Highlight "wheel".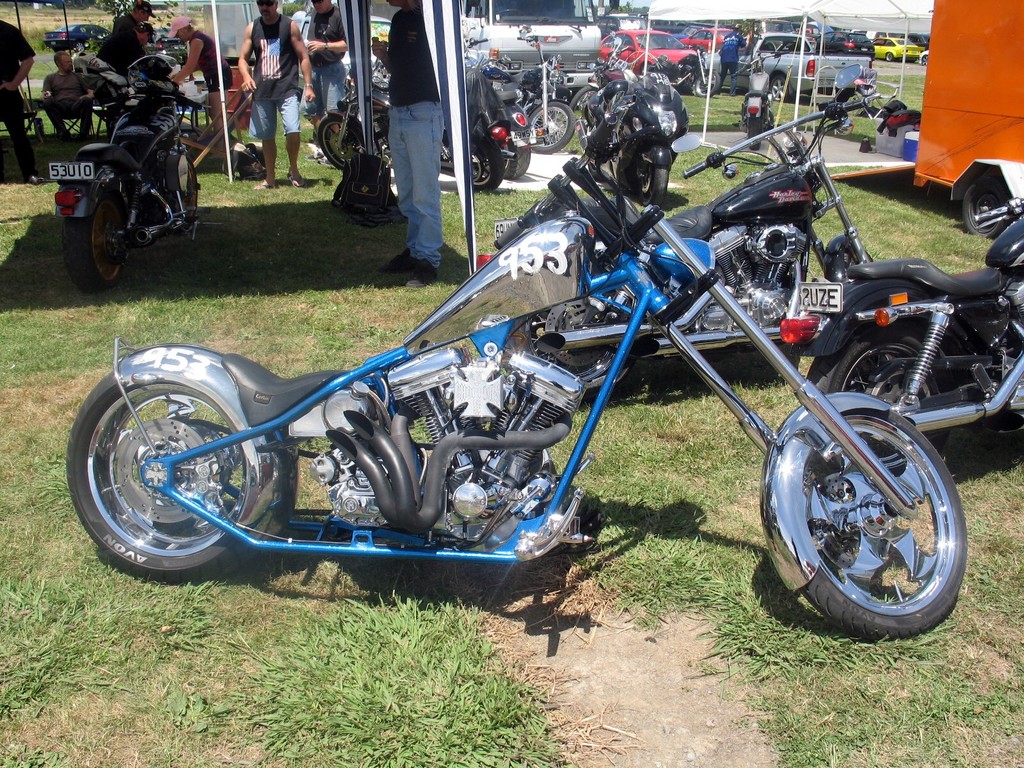
Highlighted region: 920, 56, 929, 68.
